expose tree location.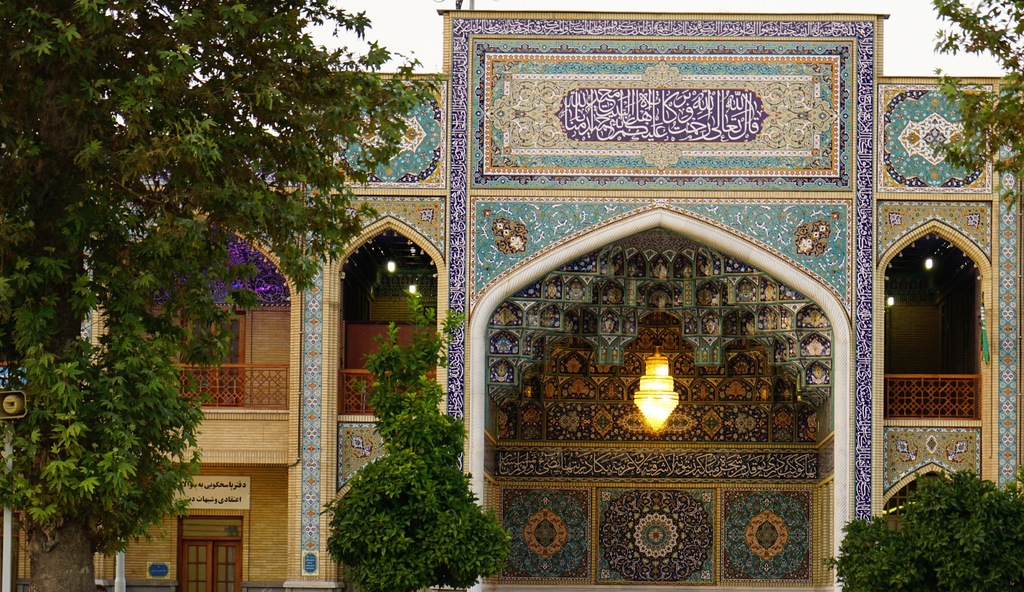
Exposed at {"left": 820, "top": 462, "right": 1023, "bottom": 591}.
